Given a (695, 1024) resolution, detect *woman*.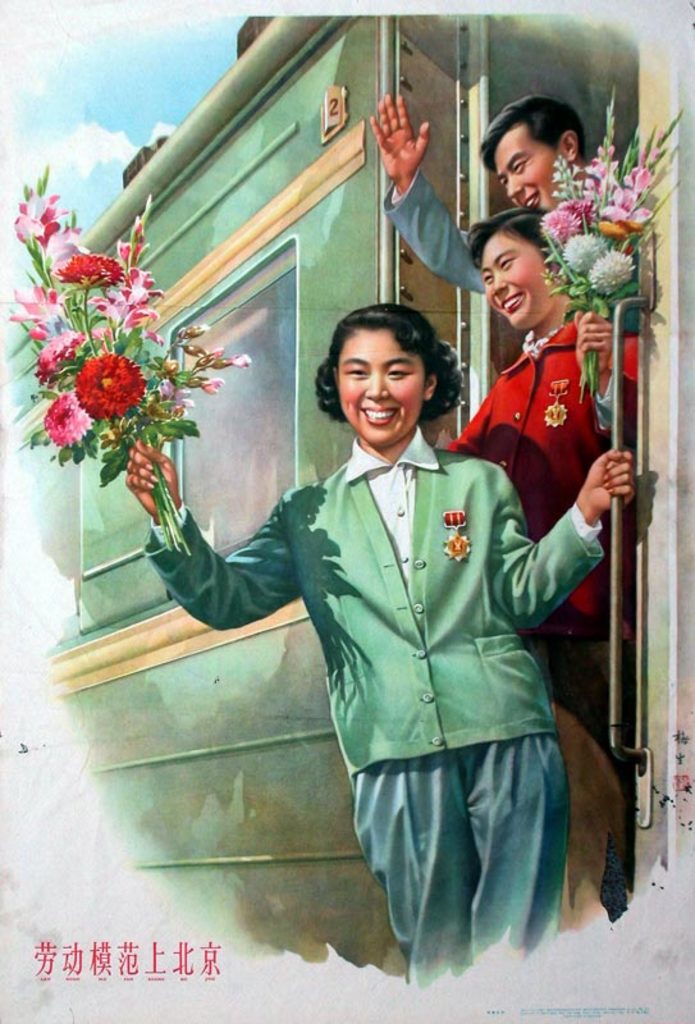
rect(435, 197, 649, 756).
